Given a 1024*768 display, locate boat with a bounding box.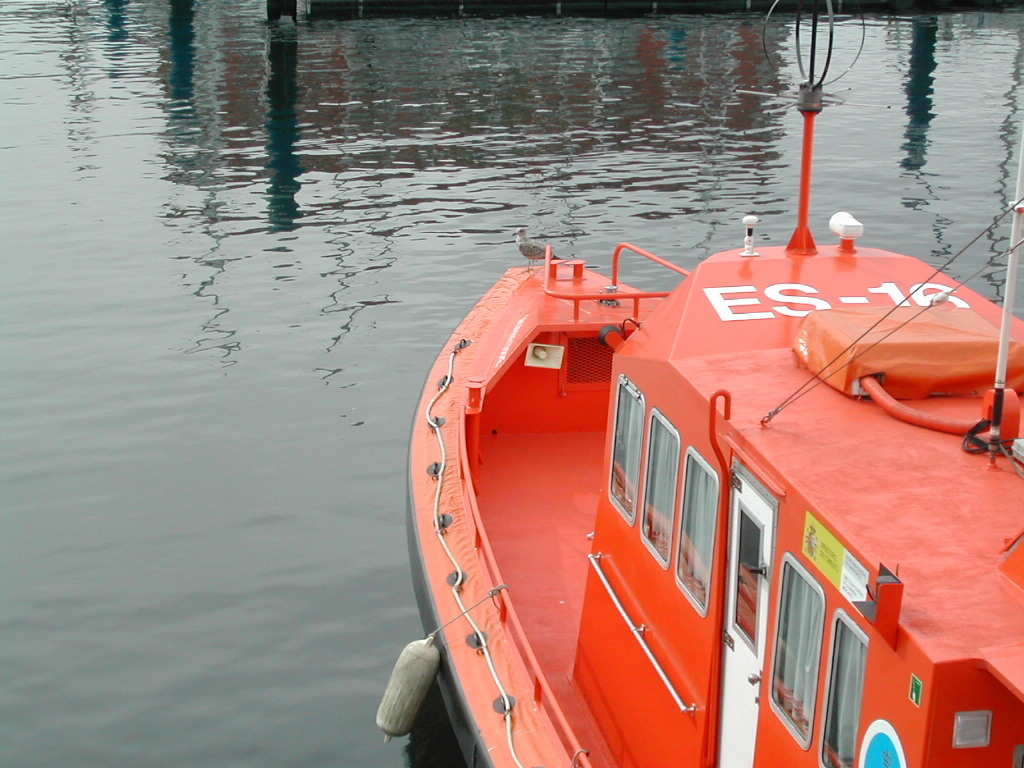
Located: [x1=400, y1=114, x2=1023, y2=751].
